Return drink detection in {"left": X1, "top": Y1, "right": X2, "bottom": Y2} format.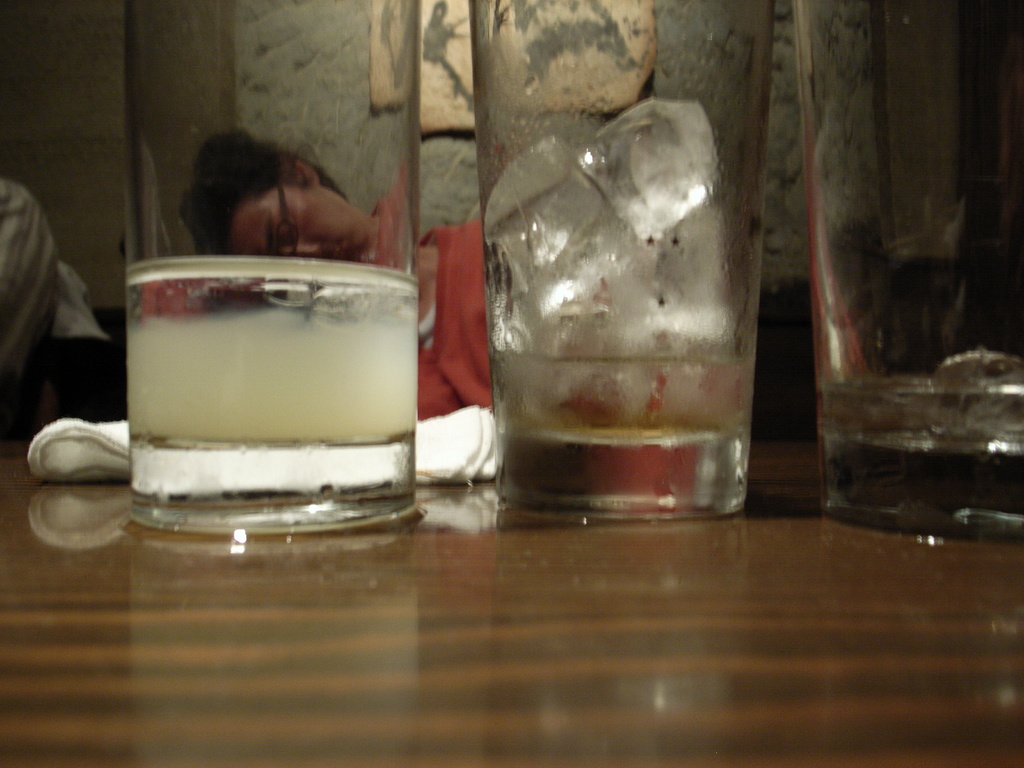
{"left": 125, "top": 251, "right": 422, "bottom": 438}.
